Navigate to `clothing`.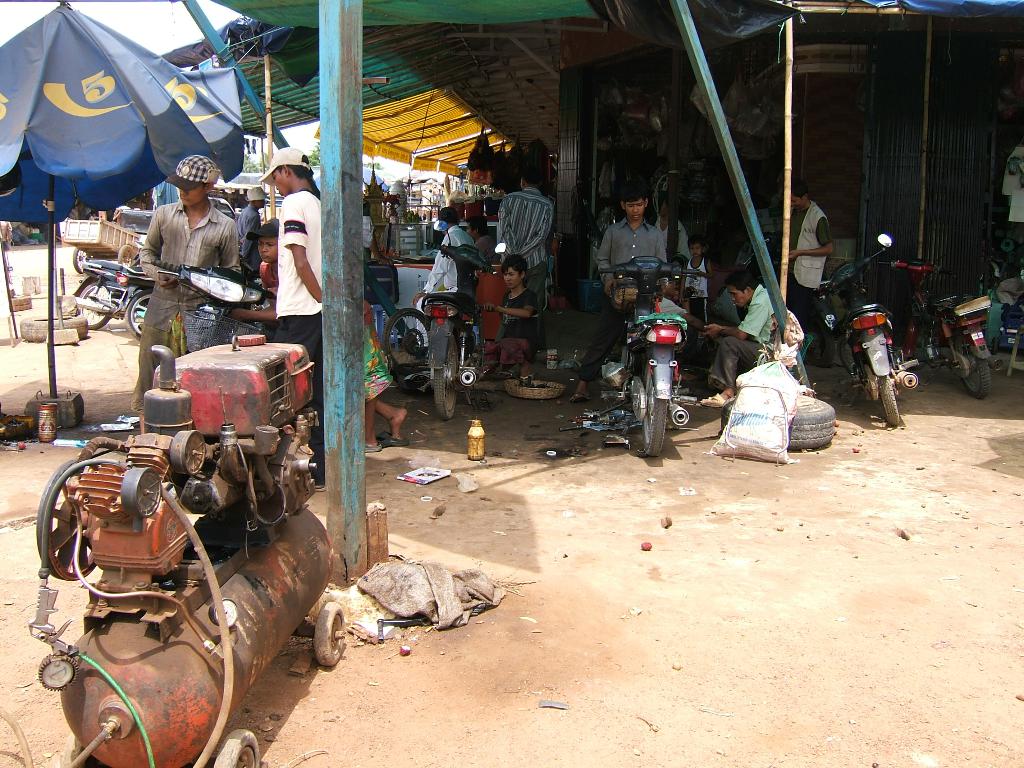
Navigation target: crop(709, 281, 778, 389).
